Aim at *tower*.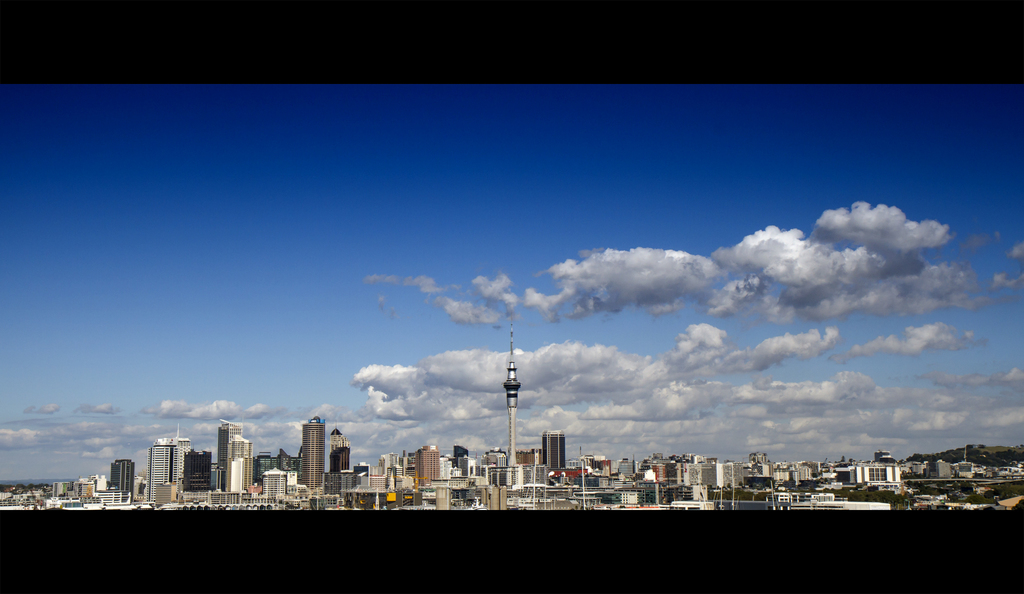
Aimed at [541, 427, 568, 479].
